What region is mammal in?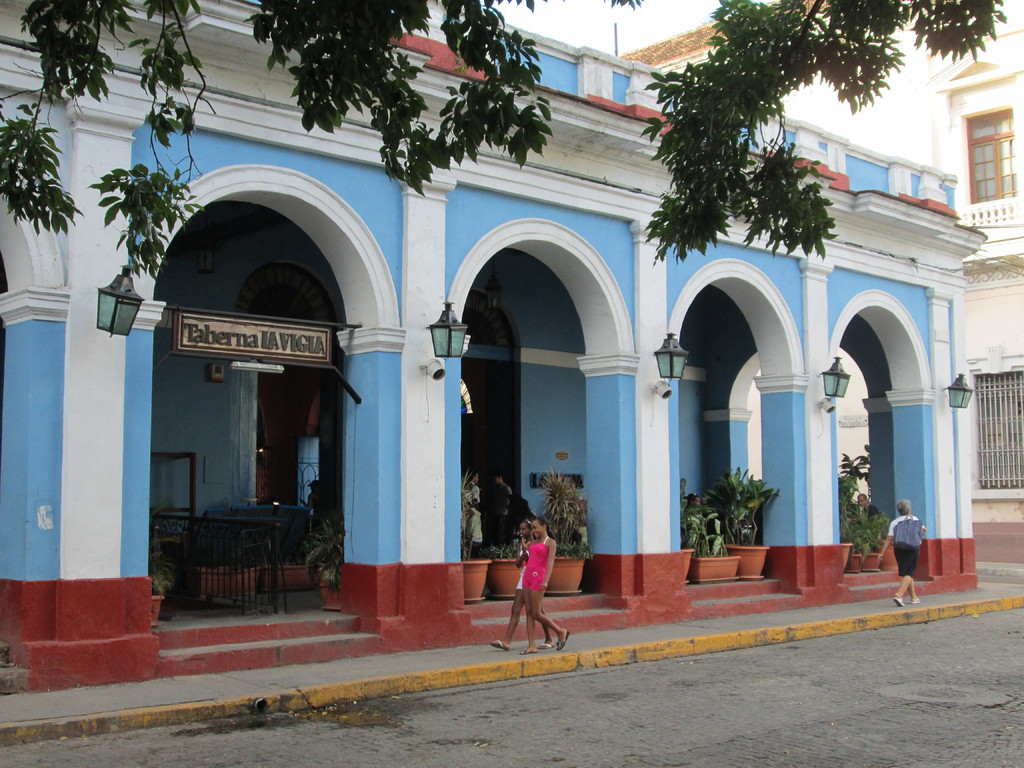
852/492/883/527.
